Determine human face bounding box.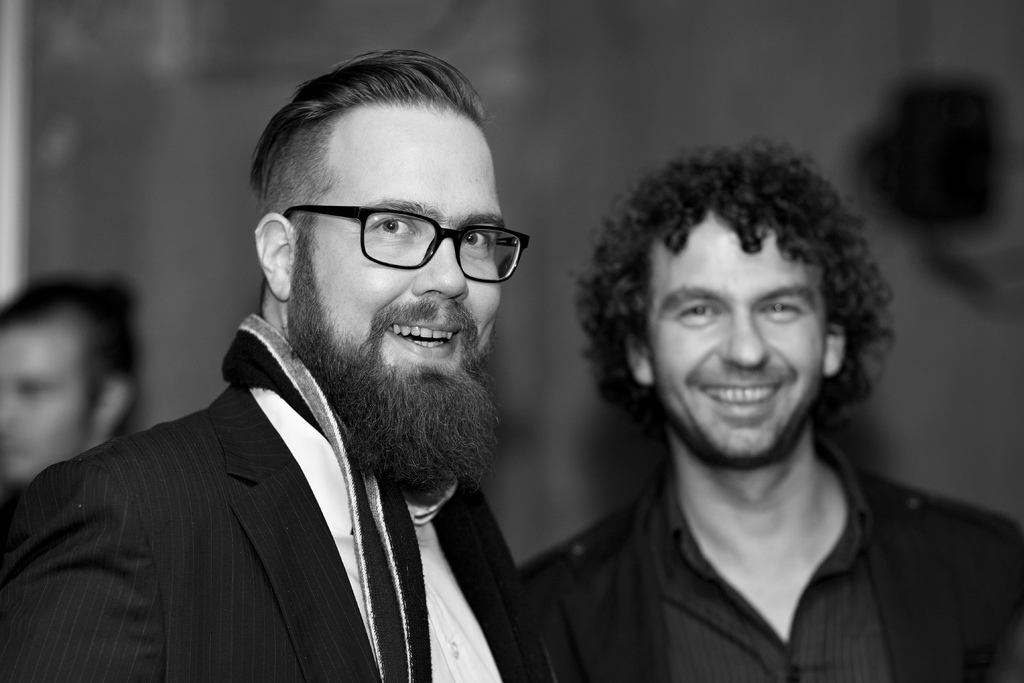
Determined: bbox(652, 210, 828, 458).
